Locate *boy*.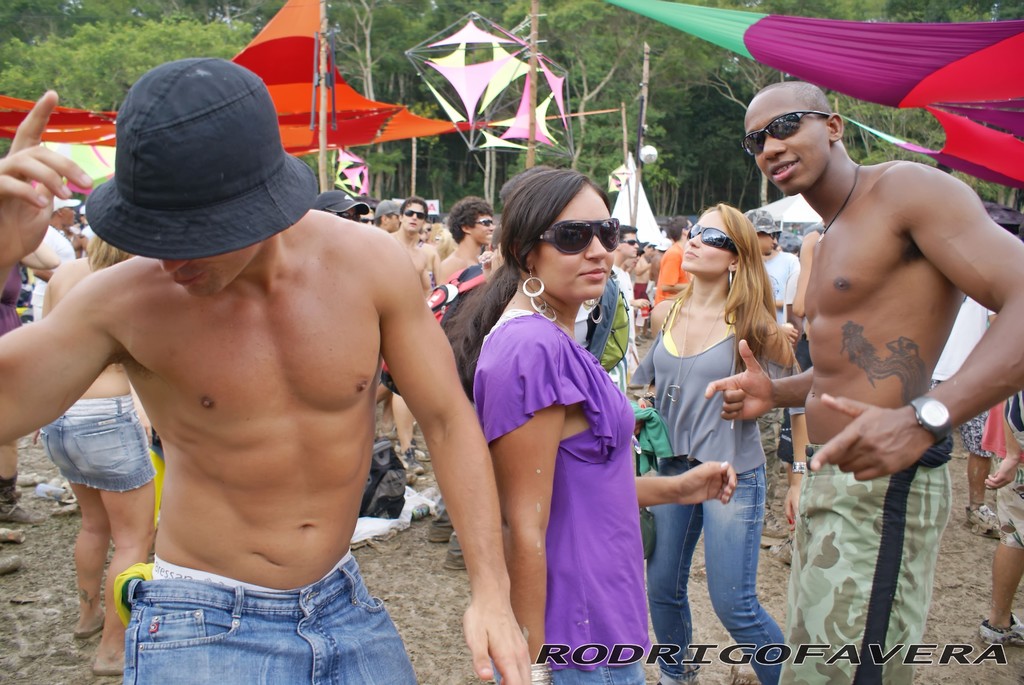
Bounding box: x1=426 y1=195 x2=499 y2=280.
